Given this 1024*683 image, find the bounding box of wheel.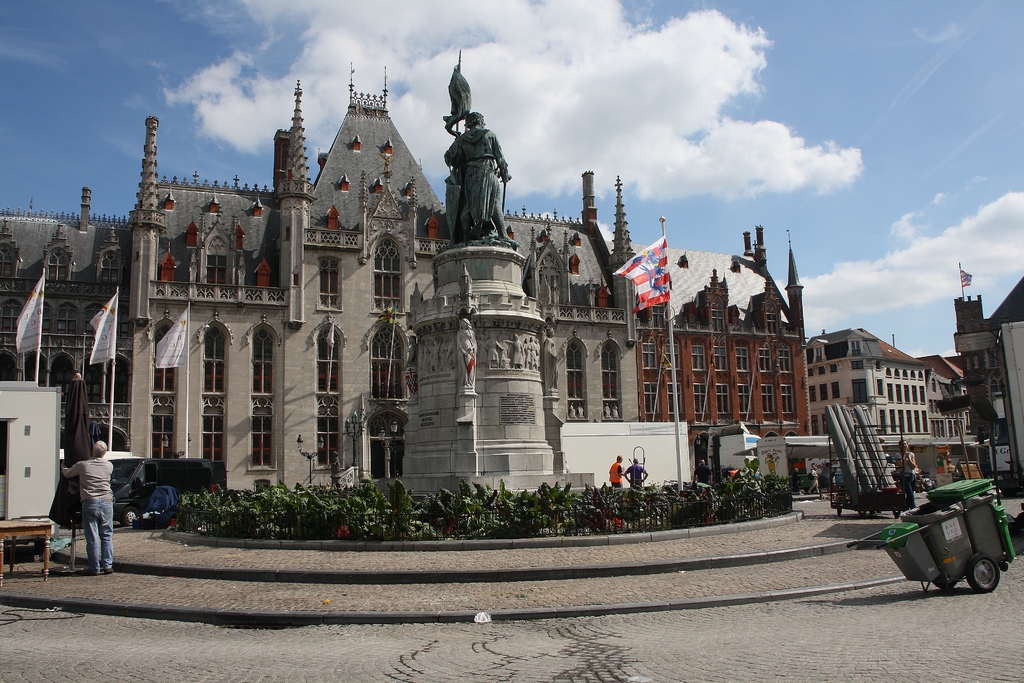
(left=963, top=551, right=1006, bottom=592).
